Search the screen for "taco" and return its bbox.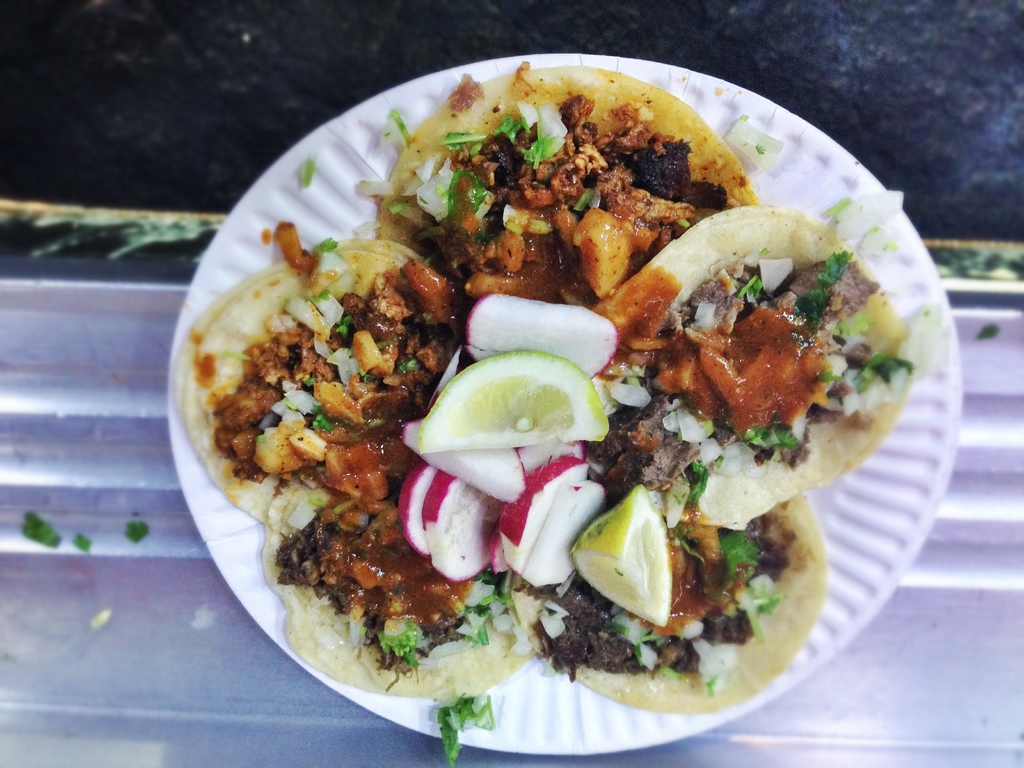
Found: box=[174, 241, 454, 528].
